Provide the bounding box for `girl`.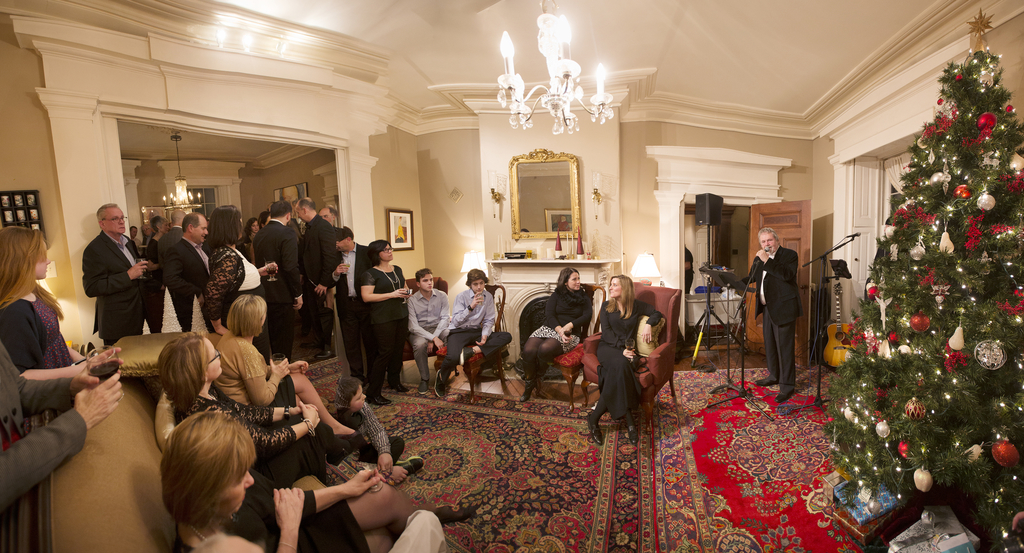
(429, 268, 500, 396).
